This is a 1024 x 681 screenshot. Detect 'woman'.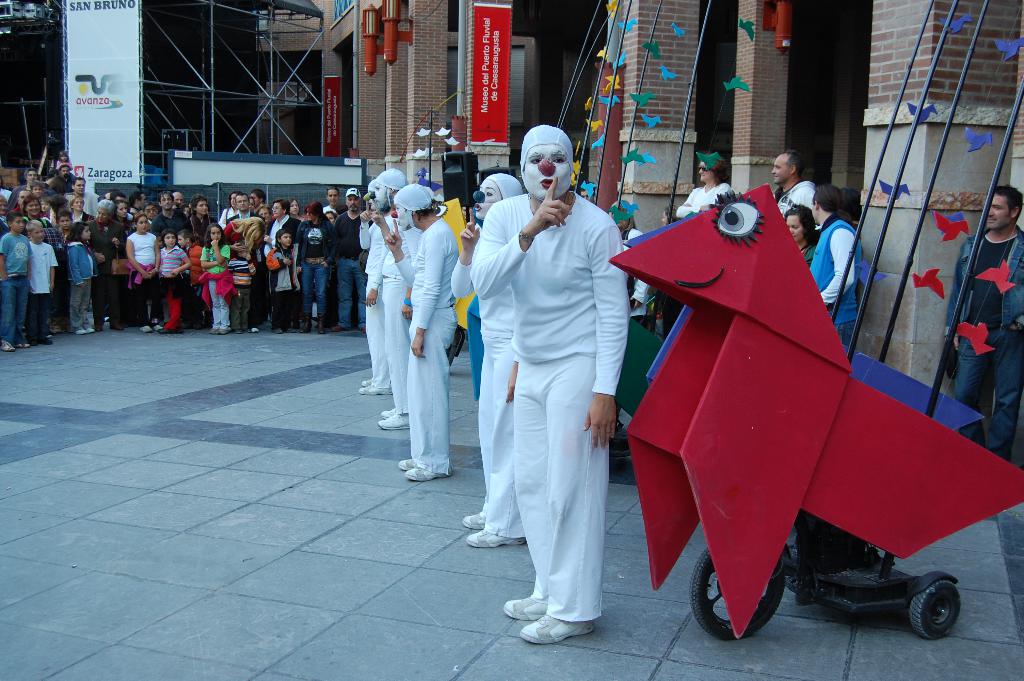
left=783, top=203, right=820, bottom=267.
